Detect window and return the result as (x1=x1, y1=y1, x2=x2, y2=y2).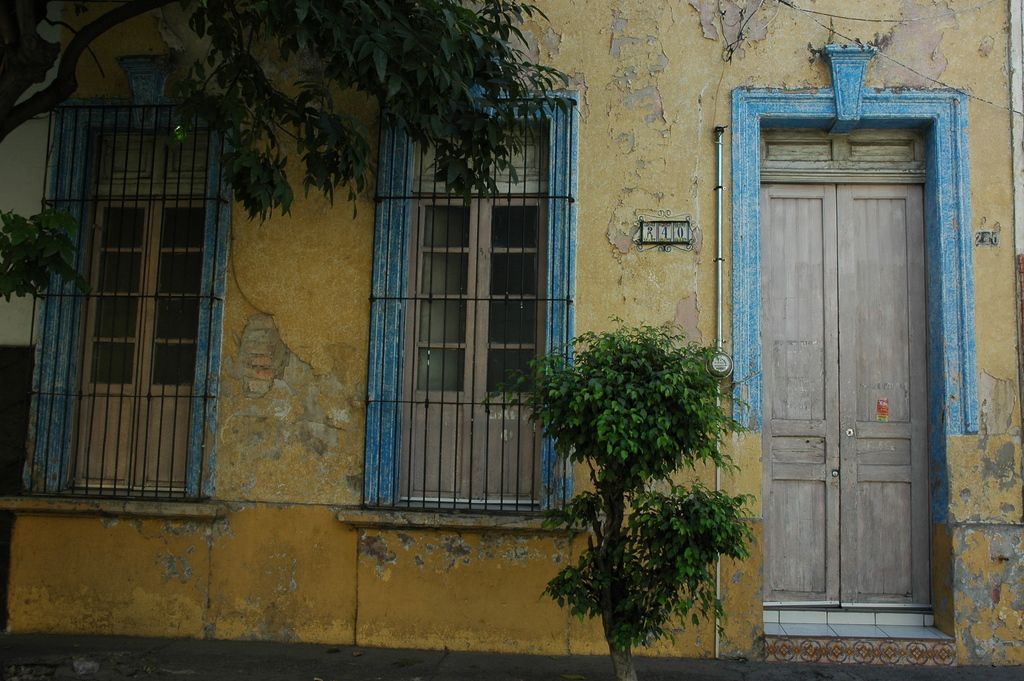
(x1=362, y1=96, x2=580, y2=514).
